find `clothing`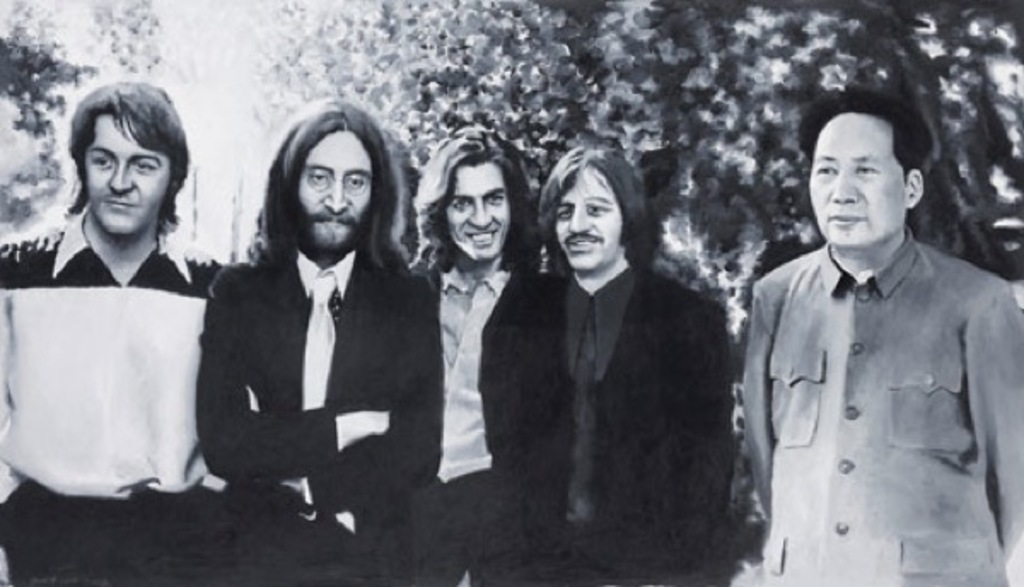
bbox(401, 253, 556, 582)
